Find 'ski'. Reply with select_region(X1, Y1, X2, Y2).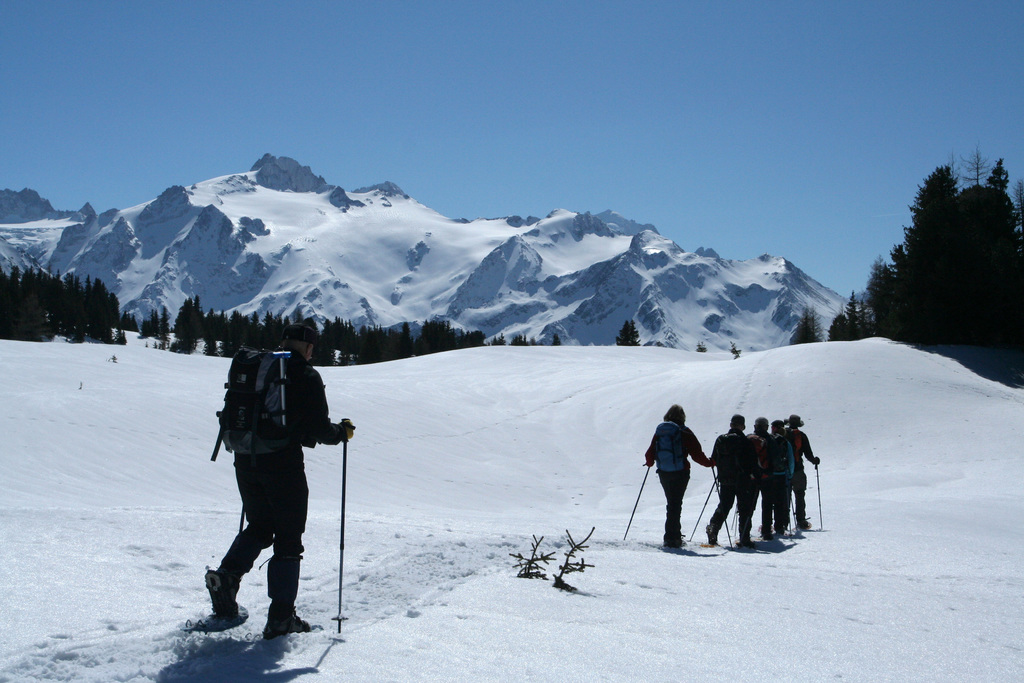
select_region(645, 536, 728, 555).
